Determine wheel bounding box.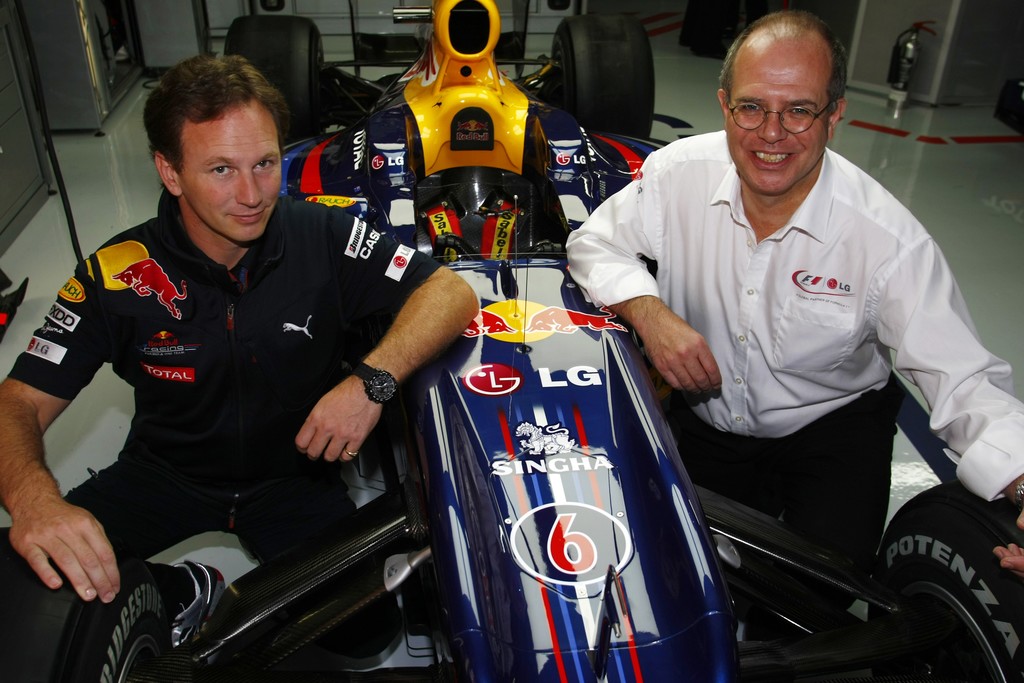
Determined: x1=0 y1=547 x2=199 y2=682.
